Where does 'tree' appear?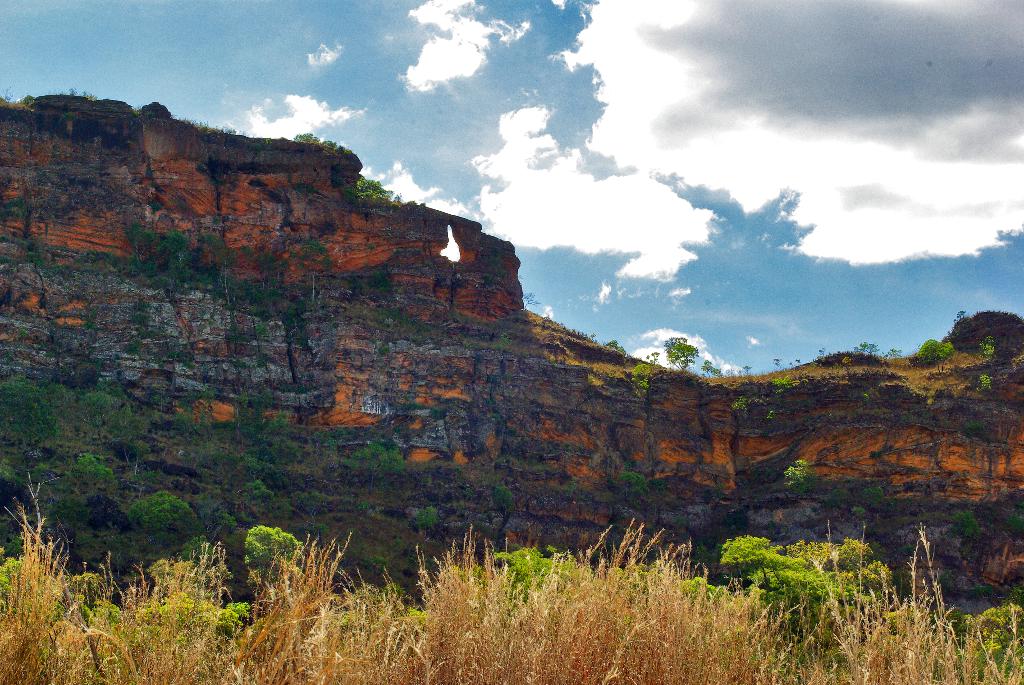
Appears at rect(524, 292, 540, 310).
